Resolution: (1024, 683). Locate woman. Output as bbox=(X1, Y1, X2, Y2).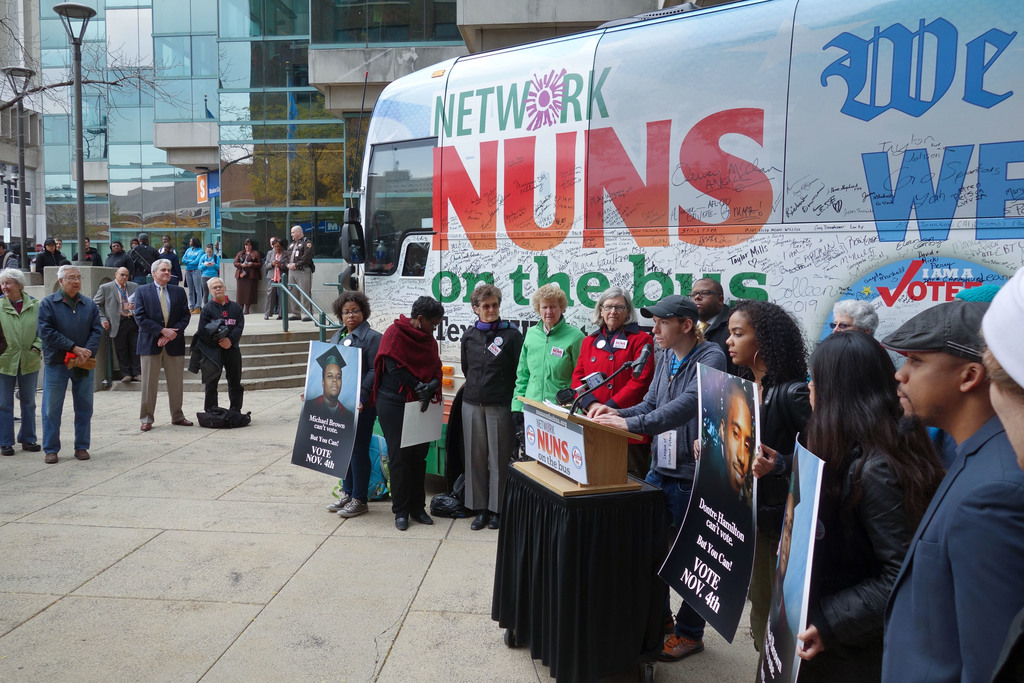
bbox=(512, 288, 583, 424).
